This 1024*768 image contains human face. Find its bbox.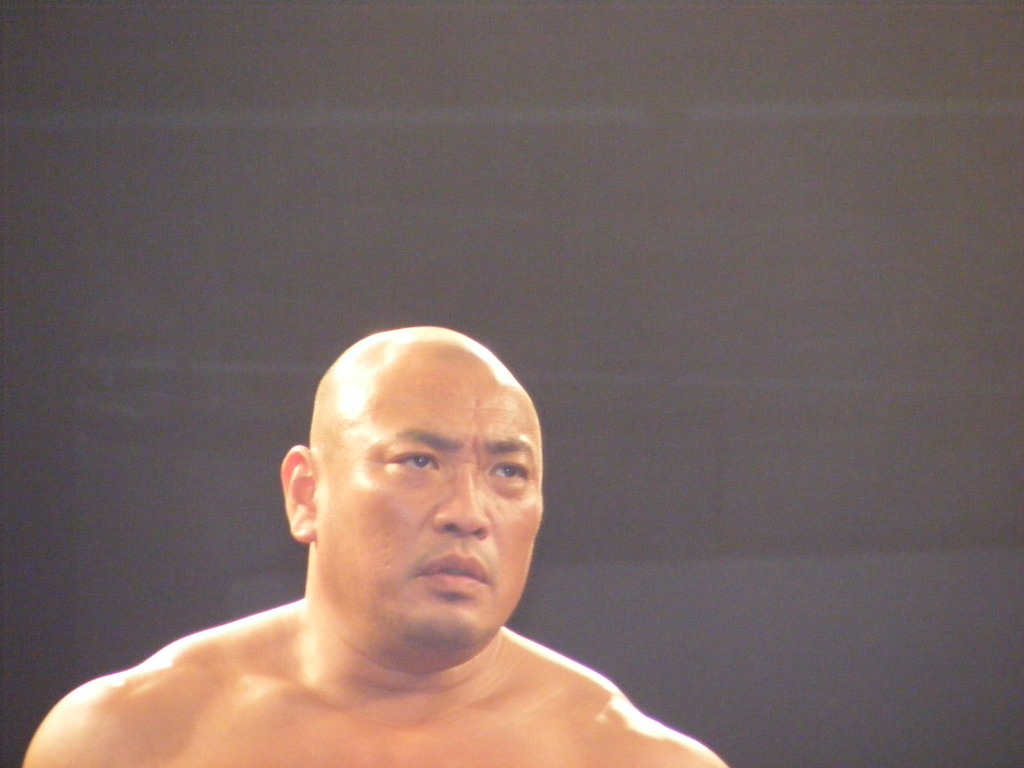
box(319, 355, 540, 639).
